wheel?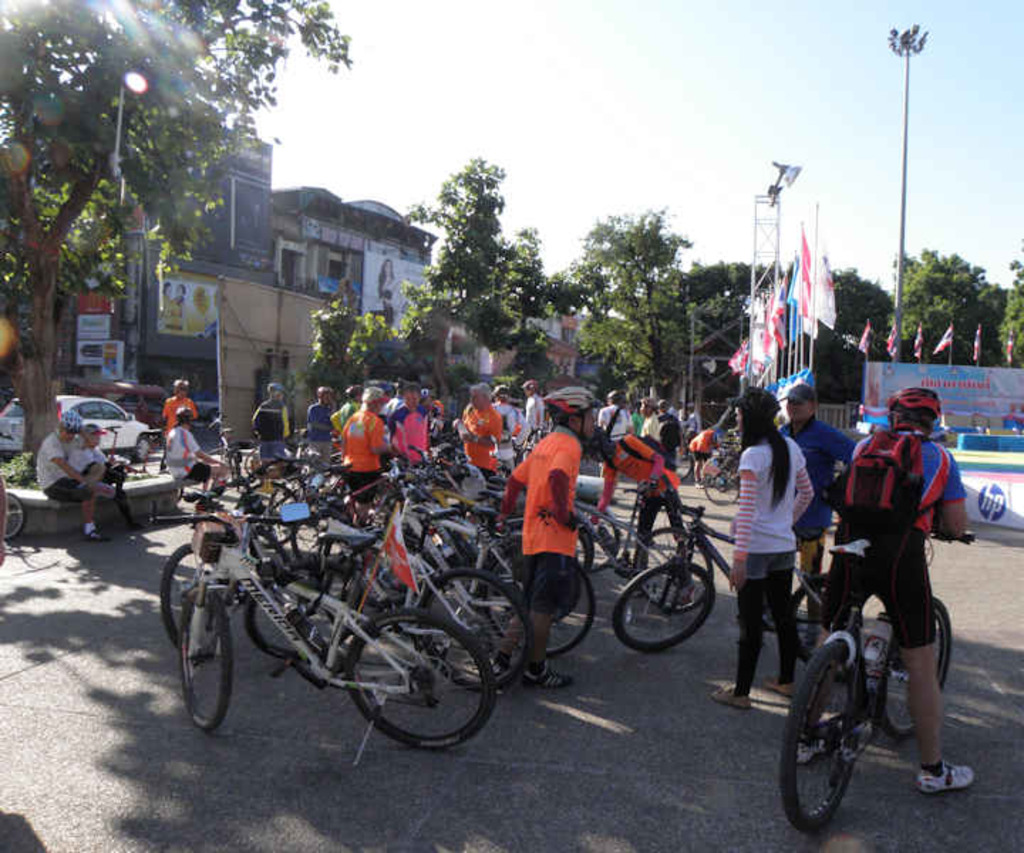
875,593,950,736
